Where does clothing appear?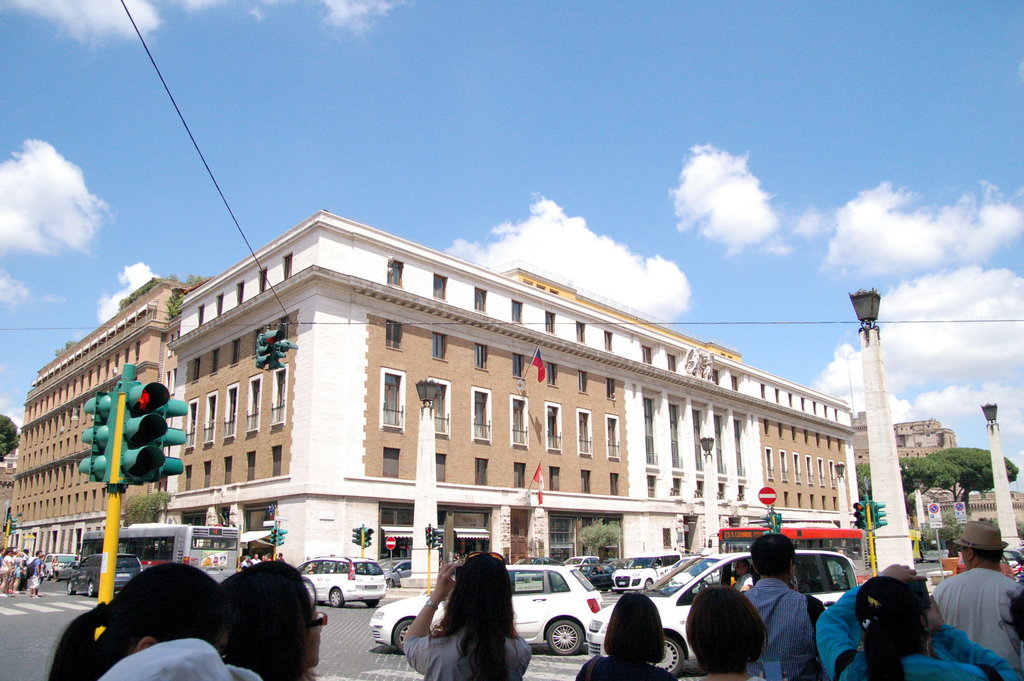
Appears at [739,571,826,678].
